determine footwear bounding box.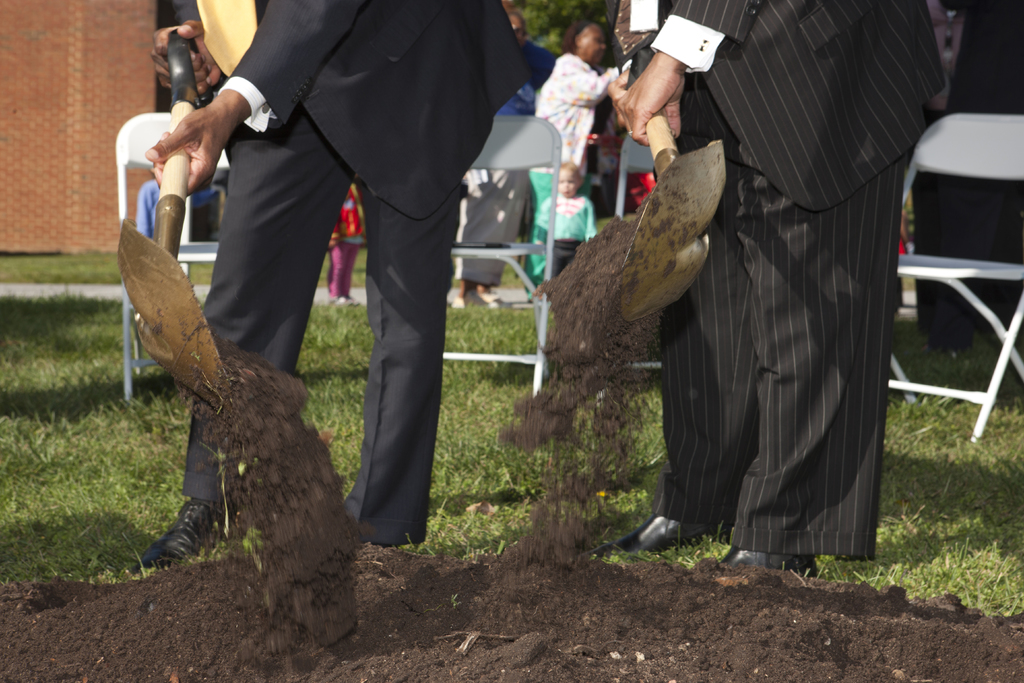
Determined: bbox=[331, 294, 358, 306].
